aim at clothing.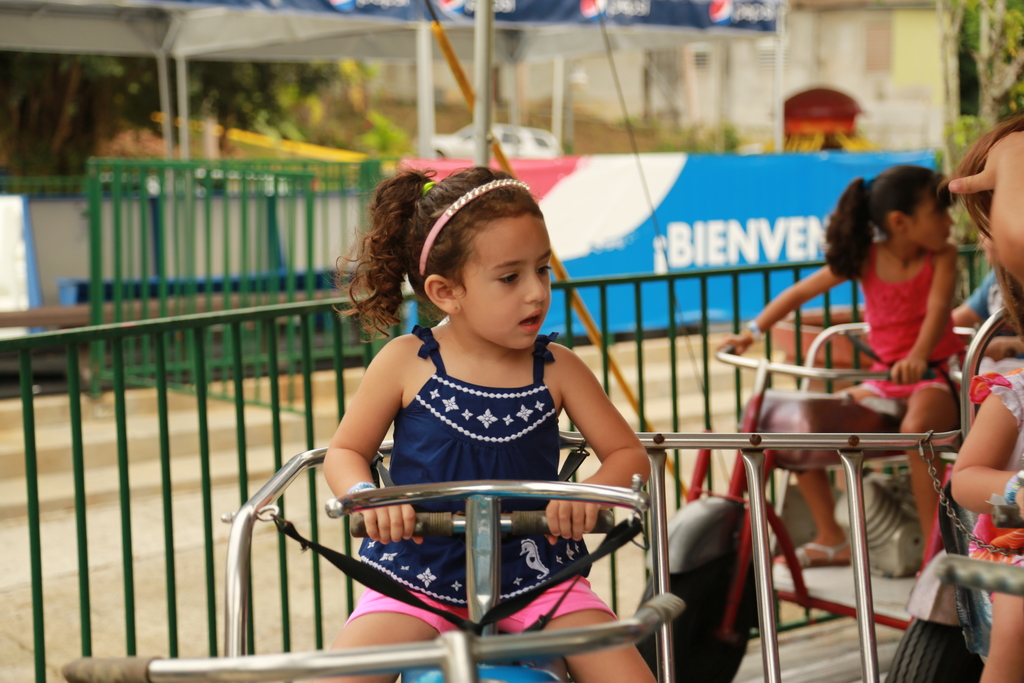
Aimed at bbox=(962, 365, 1023, 601).
